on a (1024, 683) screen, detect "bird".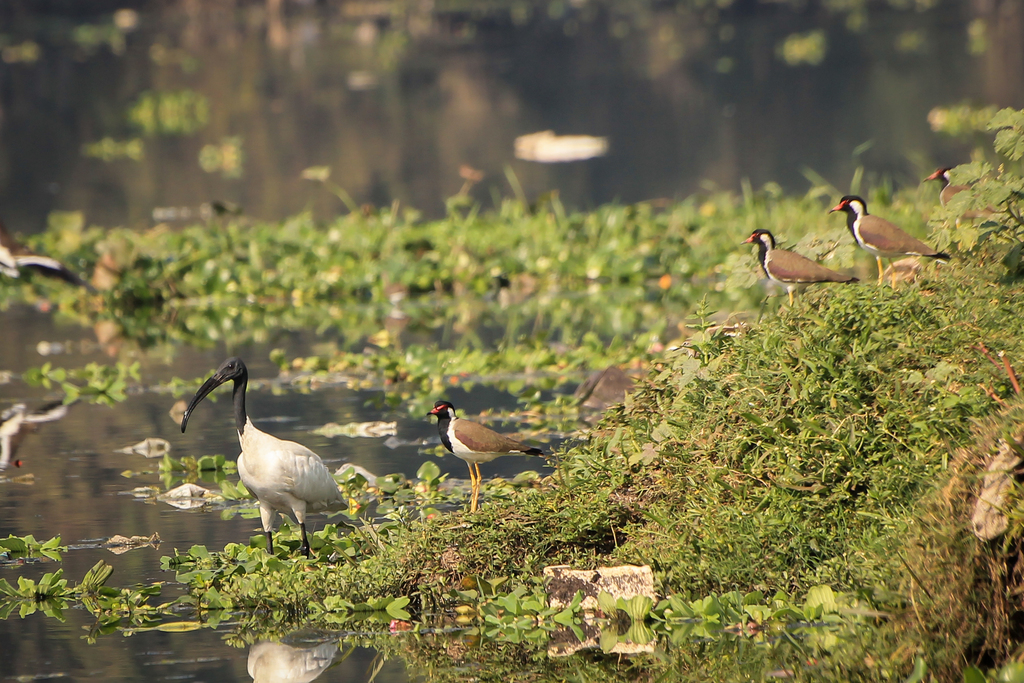
BBox(918, 161, 1023, 266).
